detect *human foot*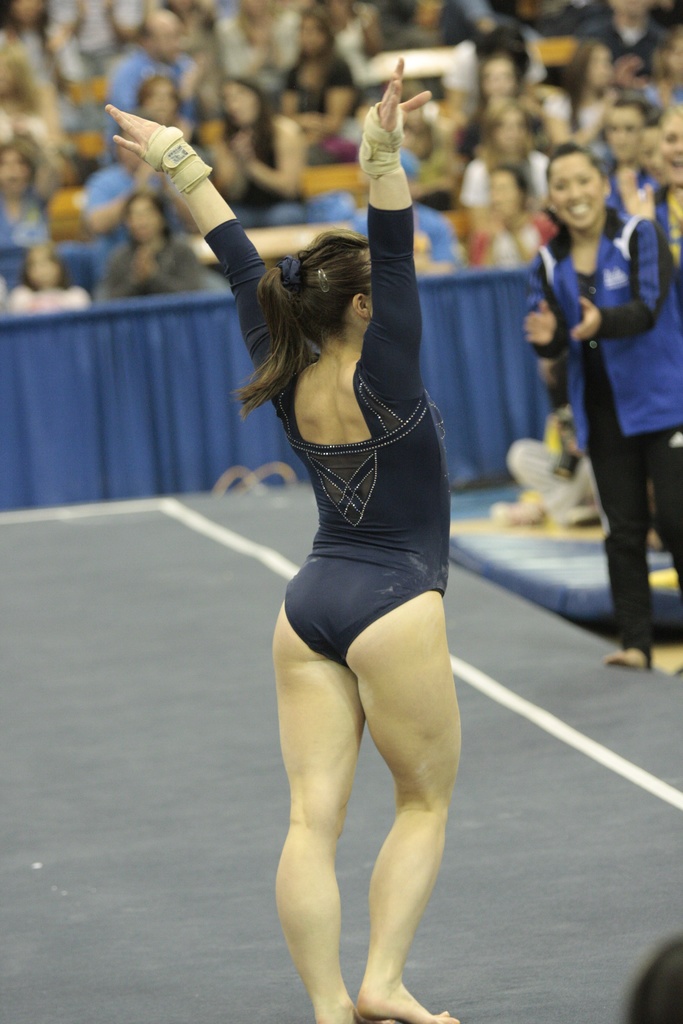
rect(354, 972, 457, 1023)
